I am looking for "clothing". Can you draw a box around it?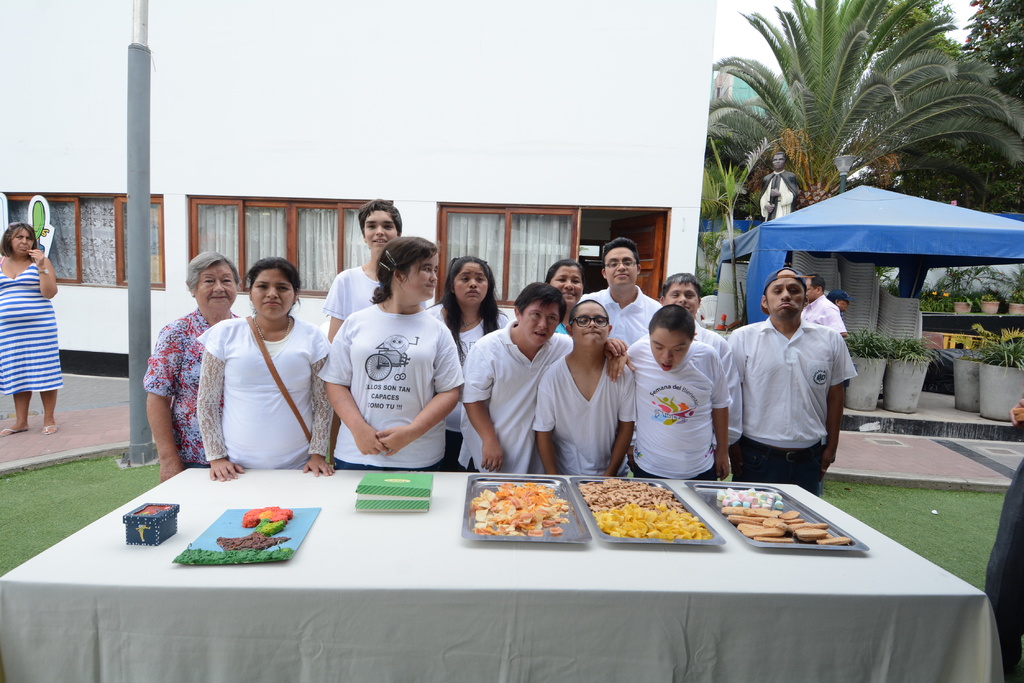
Sure, the bounding box is <region>636, 318, 747, 445</region>.
